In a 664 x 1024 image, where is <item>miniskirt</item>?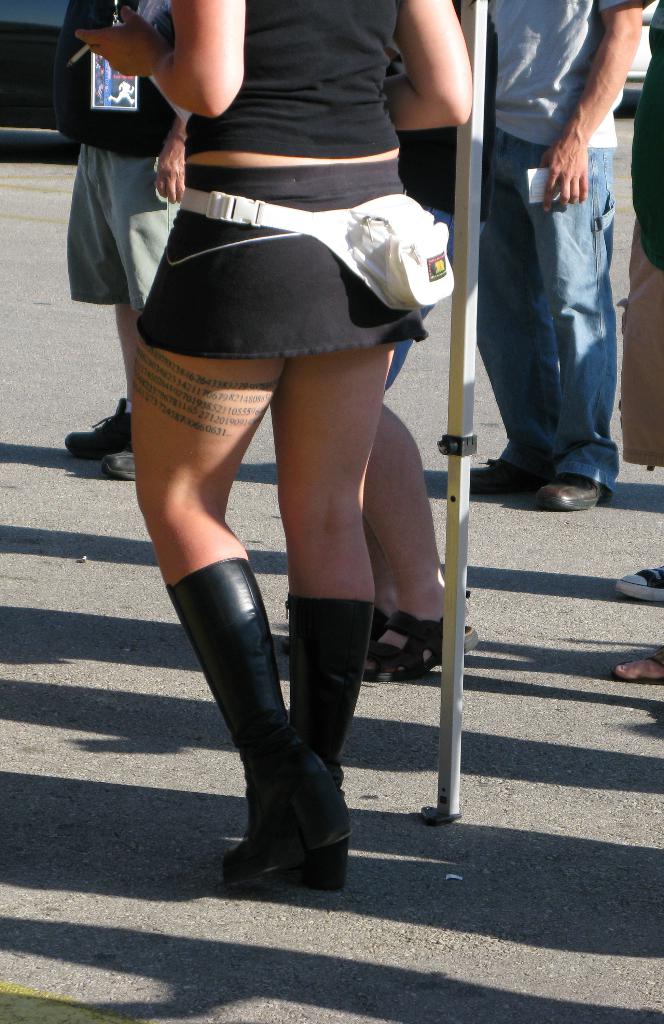
138 164 434 343.
